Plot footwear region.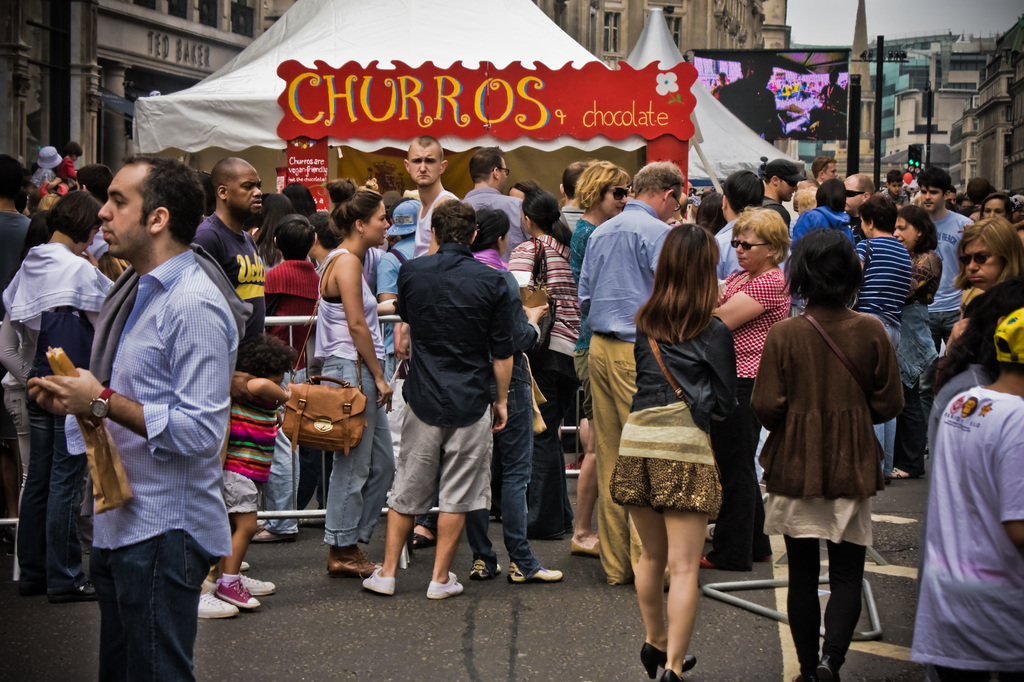
Plotted at (left=692, top=550, right=748, bottom=576).
